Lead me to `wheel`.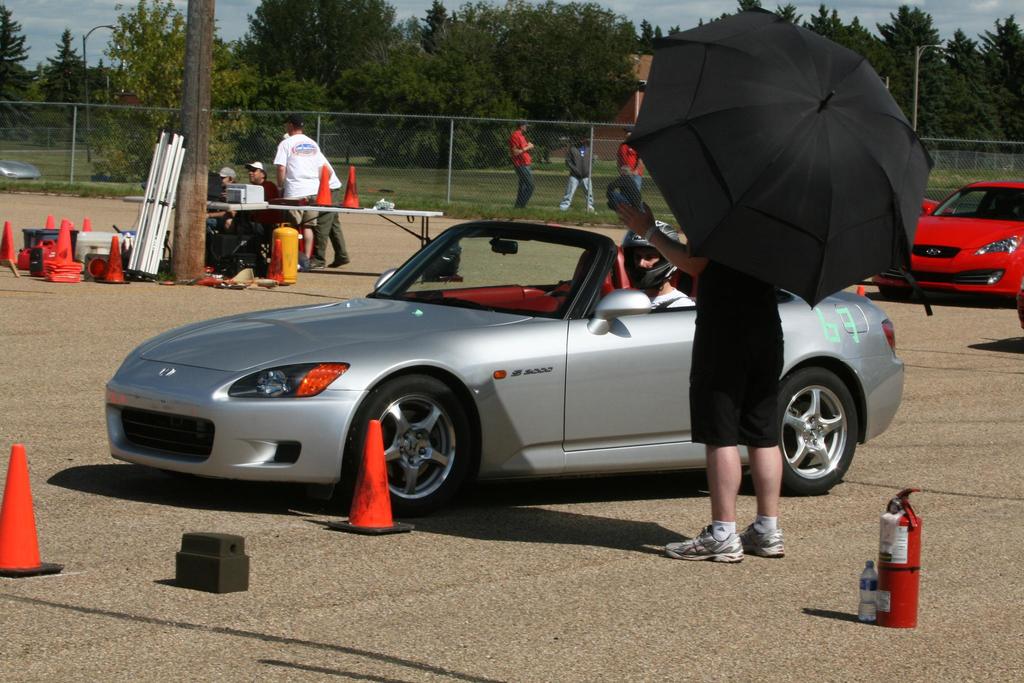
Lead to [350, 384, 461, 524].
